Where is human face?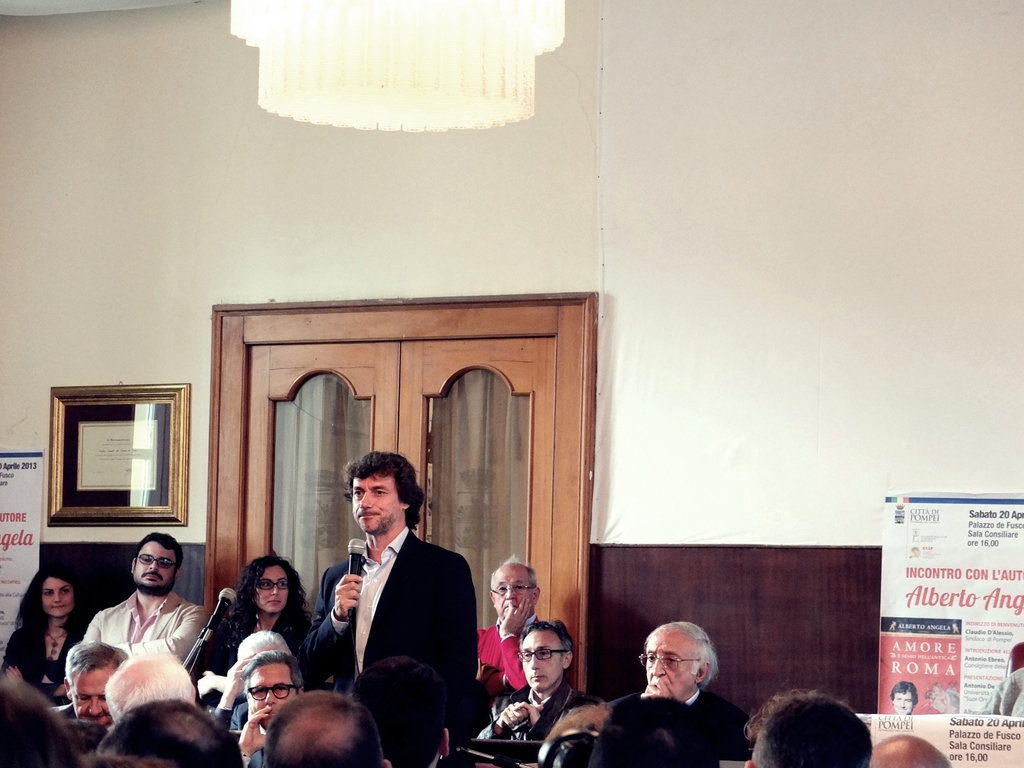
[134, 545, 177, 594].
